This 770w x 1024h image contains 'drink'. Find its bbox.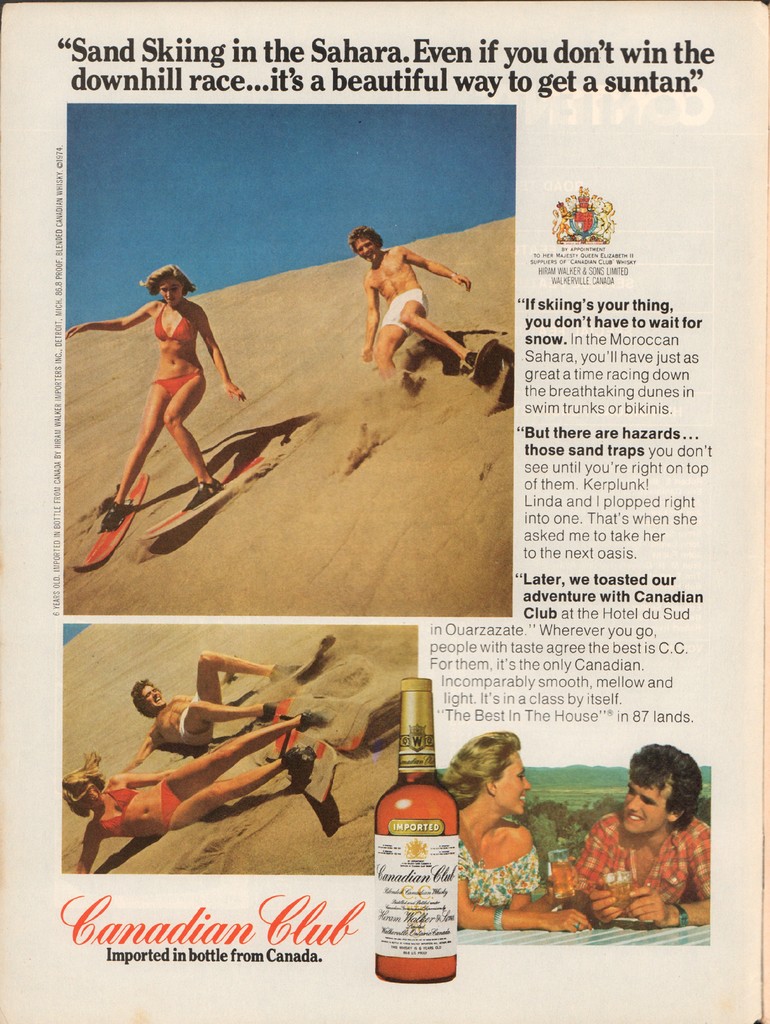
381,740,465,988.
